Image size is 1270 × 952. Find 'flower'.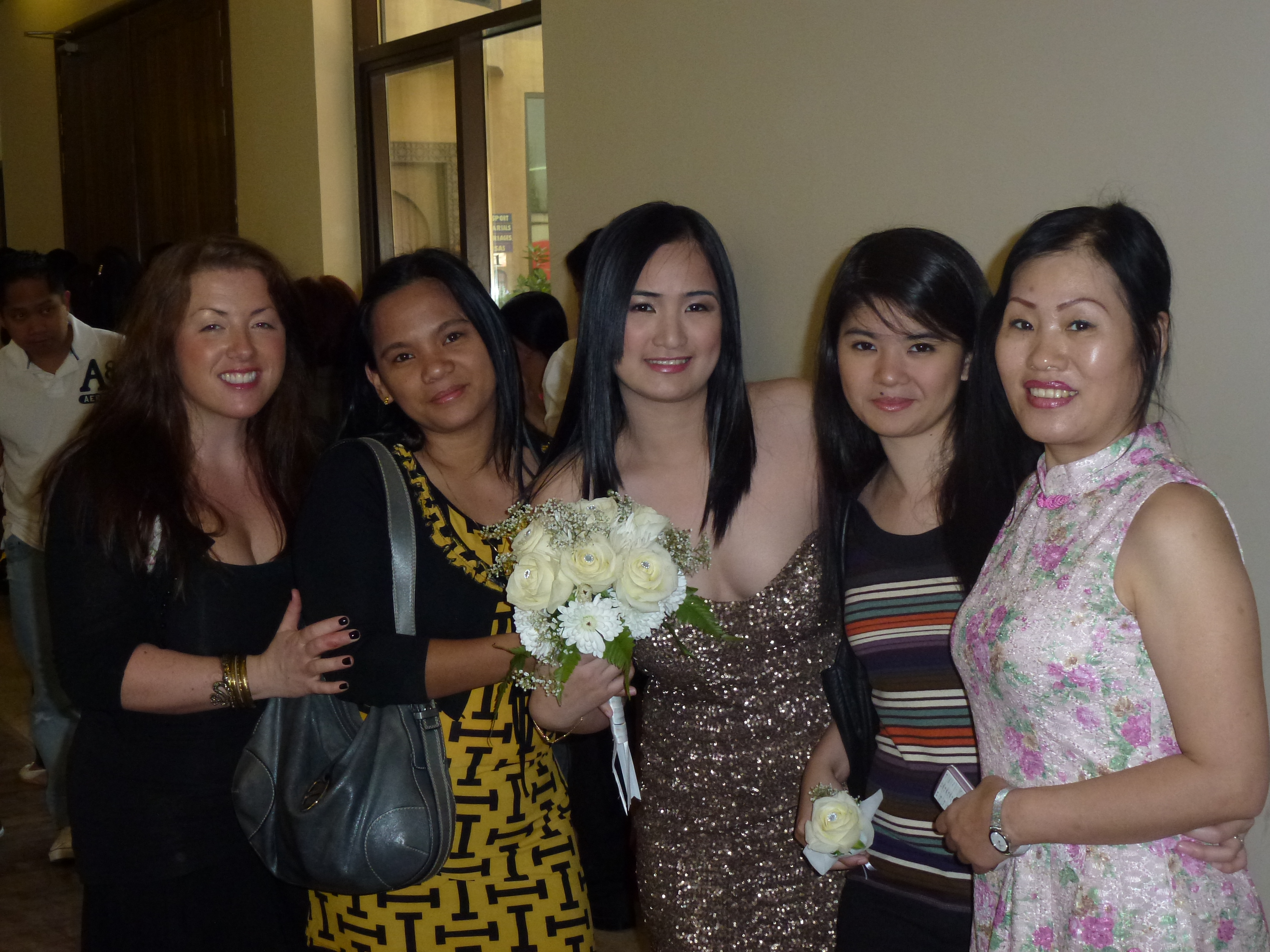
{"x1": 313, "y1": 195, "x2": 322, "y2": 205}.
